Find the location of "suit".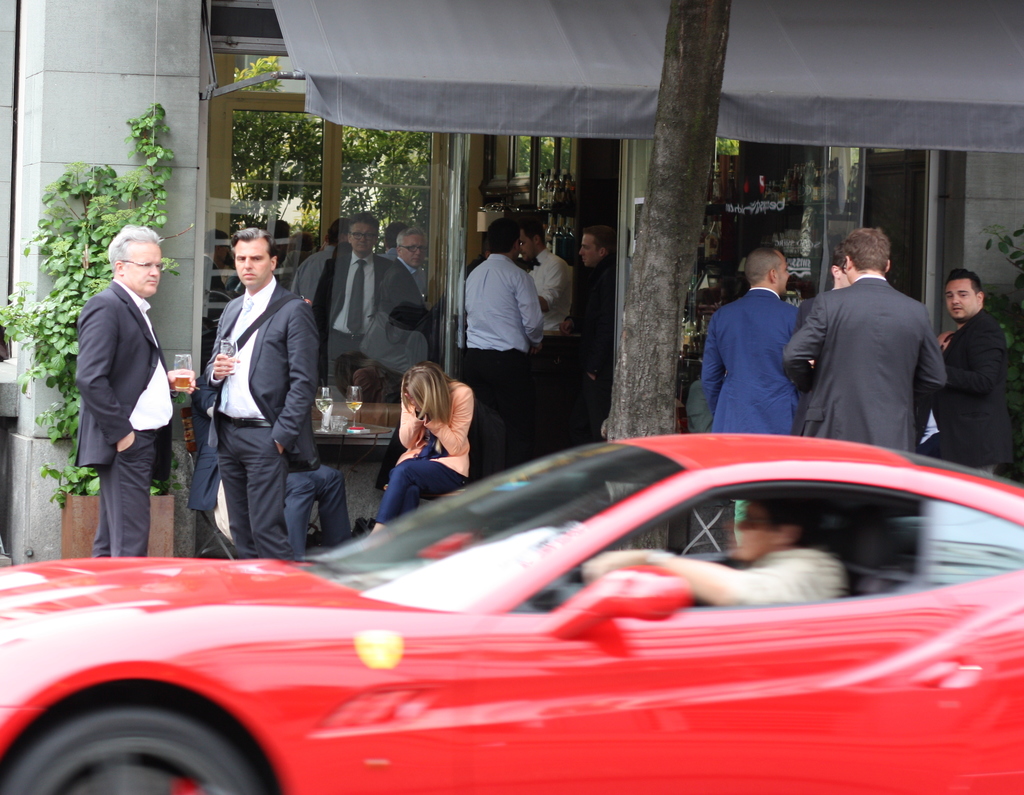
Location: region(781, 271, 950, 454).
